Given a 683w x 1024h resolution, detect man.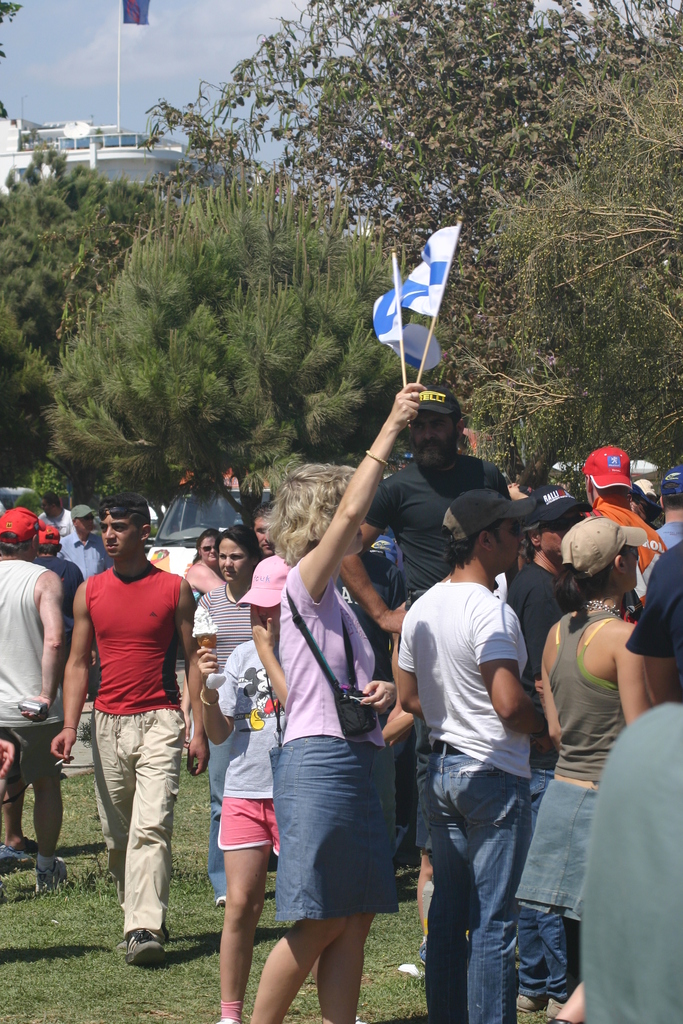
x1=0 y1=503 x2=72 y2=893.
